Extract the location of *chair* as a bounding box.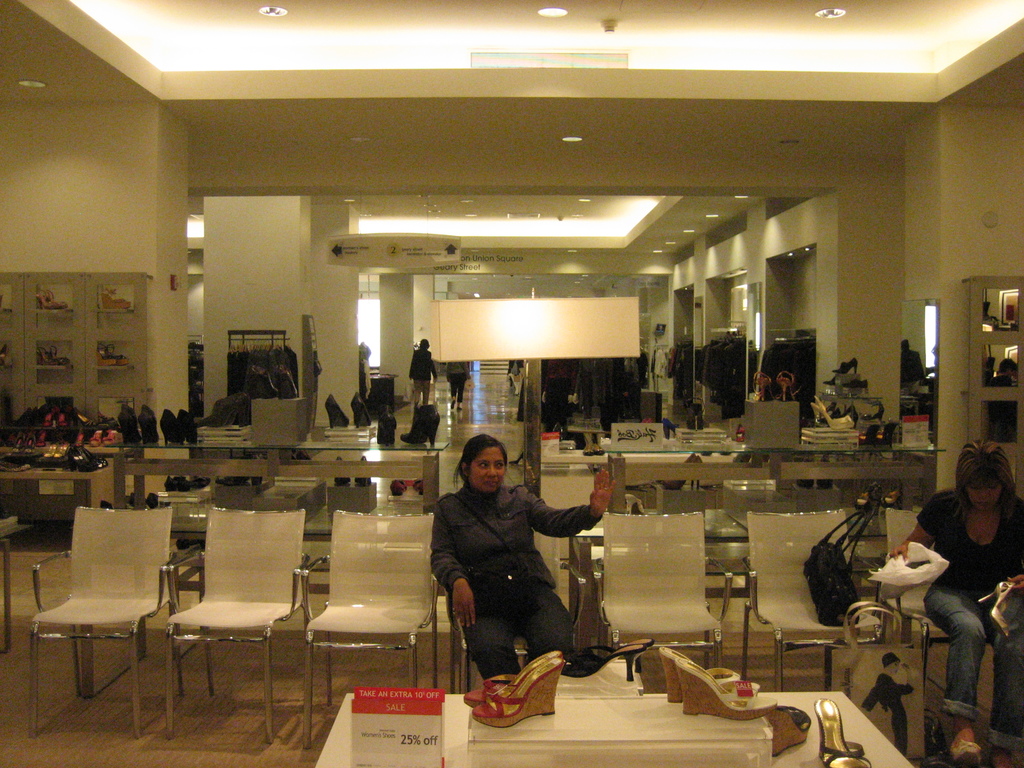
left=22, top=501, right=164, bottom=737.
